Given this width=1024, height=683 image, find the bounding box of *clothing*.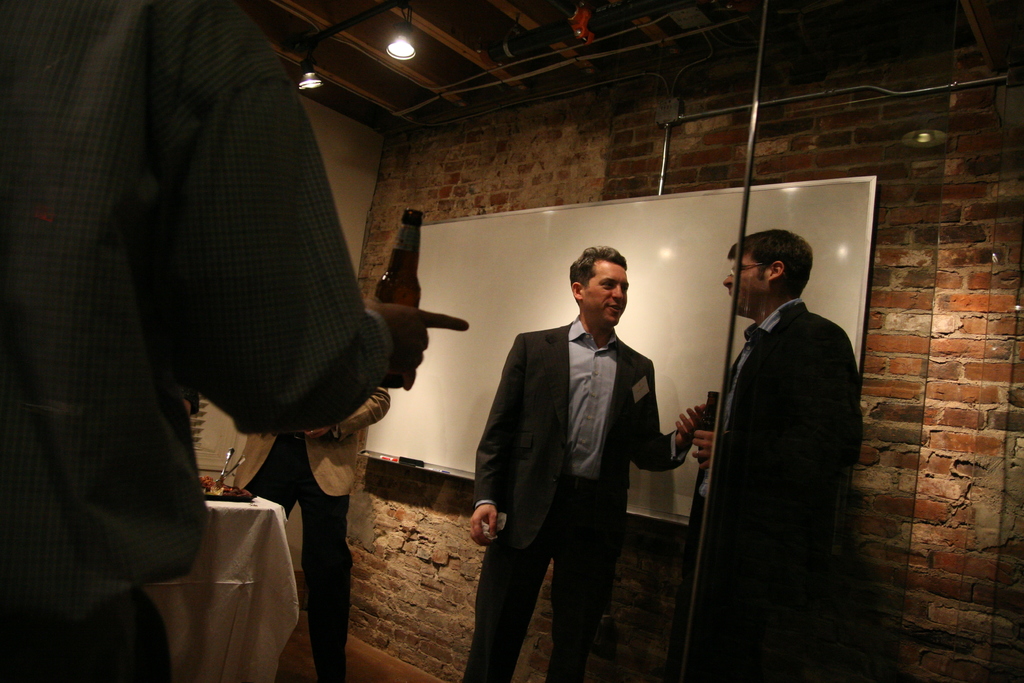
crop(693, 288, 865, 671).
